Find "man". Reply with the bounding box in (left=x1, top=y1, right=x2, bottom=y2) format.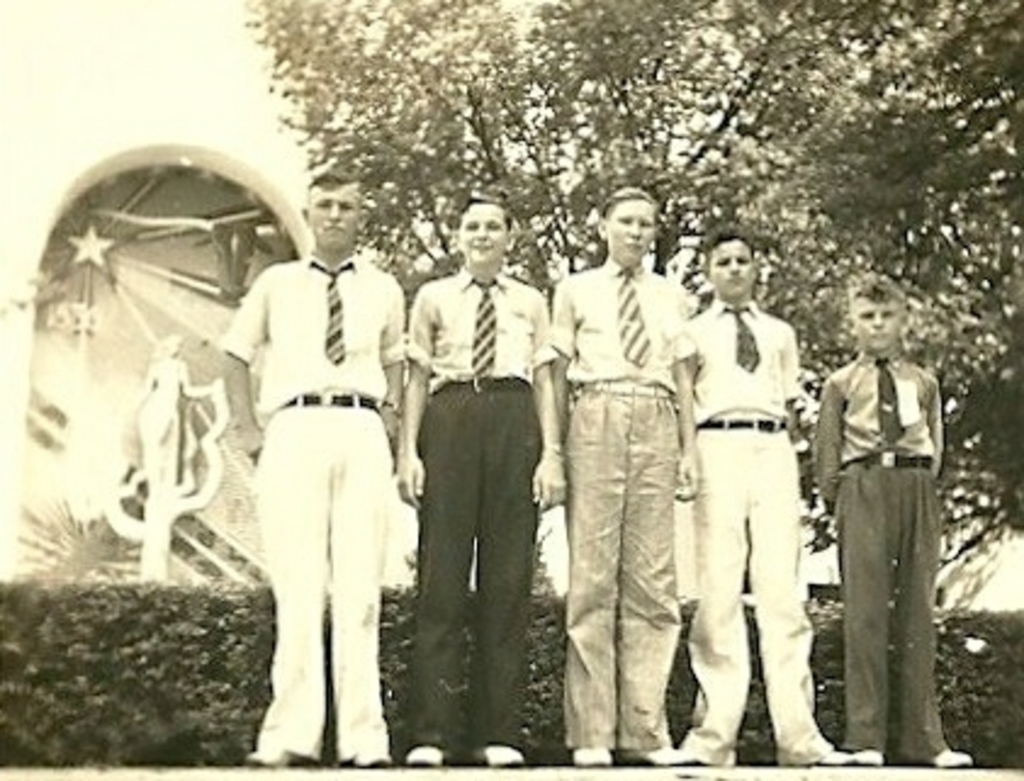
(left=219, top=168, right=404, bottom=766).
